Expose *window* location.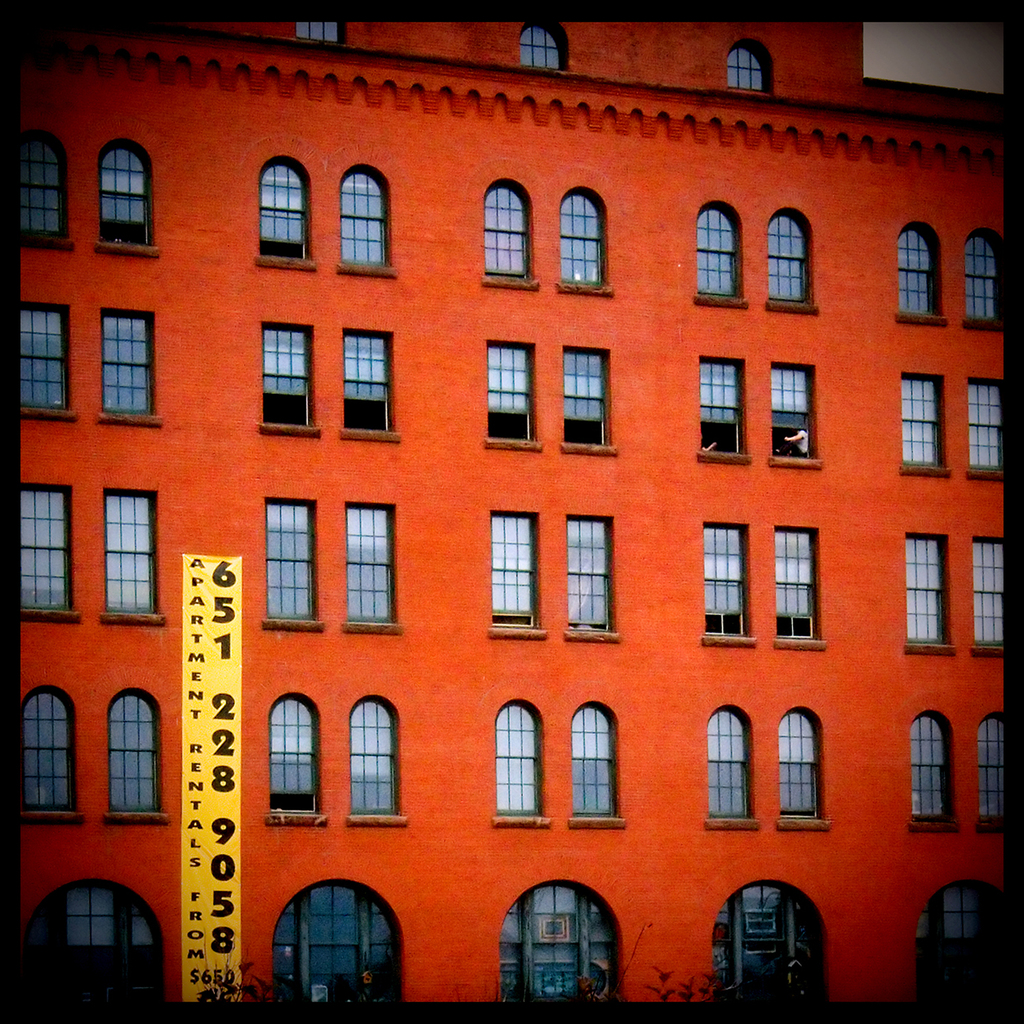
Exposed at 109:493:158:614.
